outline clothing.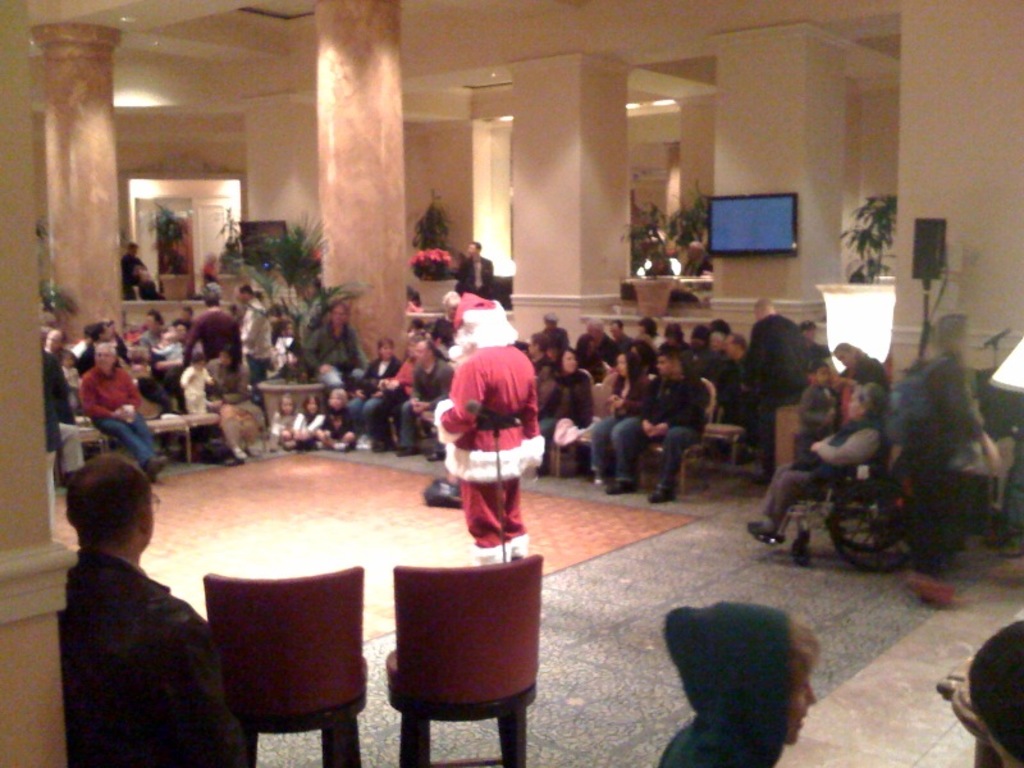
Outline: (888,353,980,573).
